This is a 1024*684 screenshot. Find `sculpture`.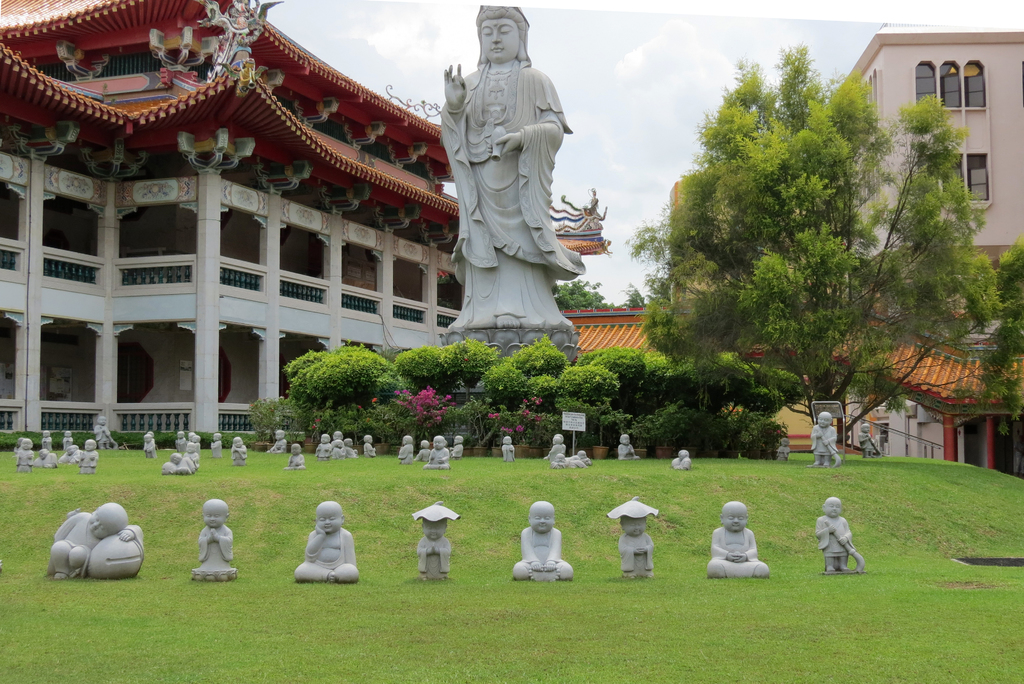
Bounding box: bbox=[184, 431, 197, 447].
